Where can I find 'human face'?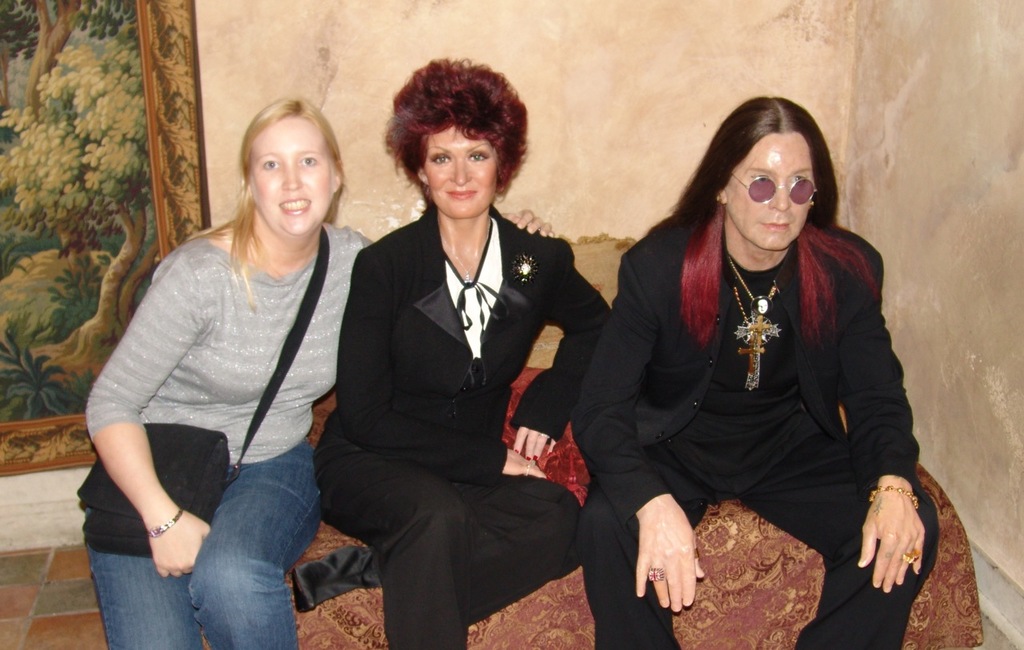
You can find it at bbox(252, 112, 338, 237).
